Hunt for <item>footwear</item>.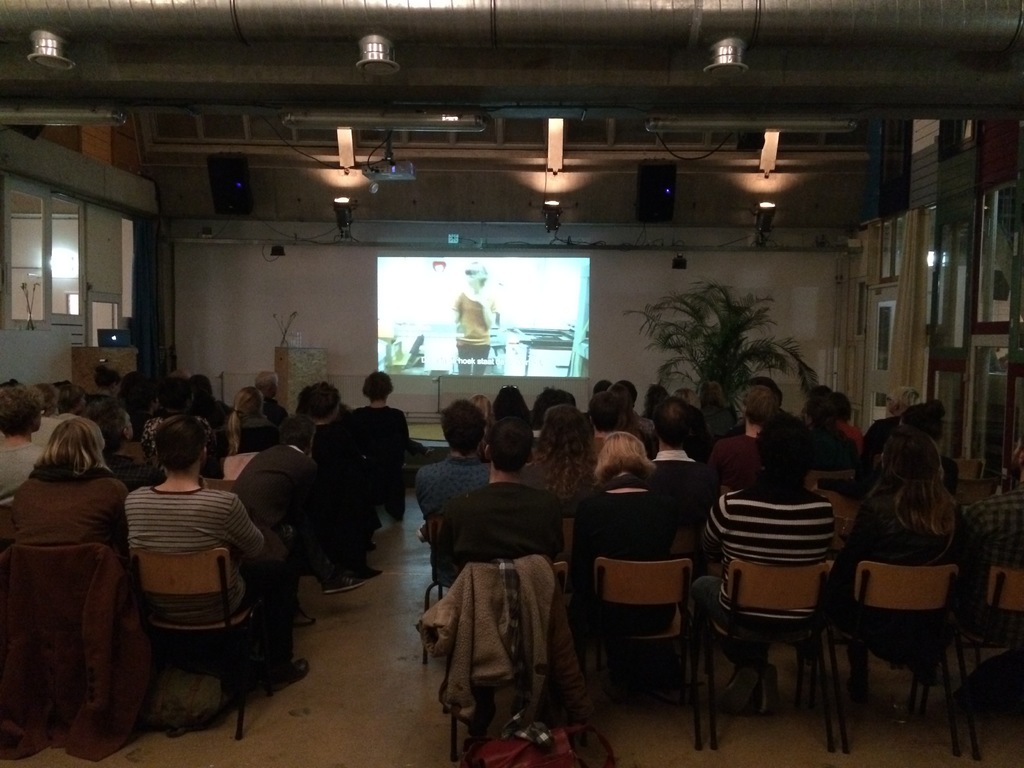
Hunted down at {"x1": 317, "y1": 572, "x2": 370, "y2": 593}.
